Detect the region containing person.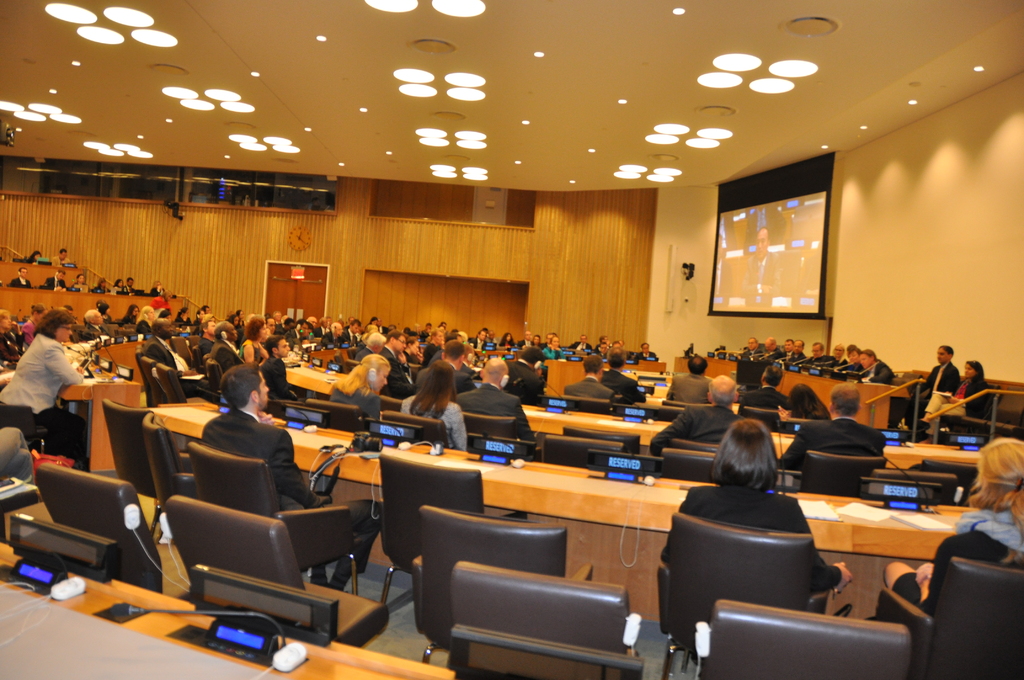
bbox(171, 307, 192, 326).
